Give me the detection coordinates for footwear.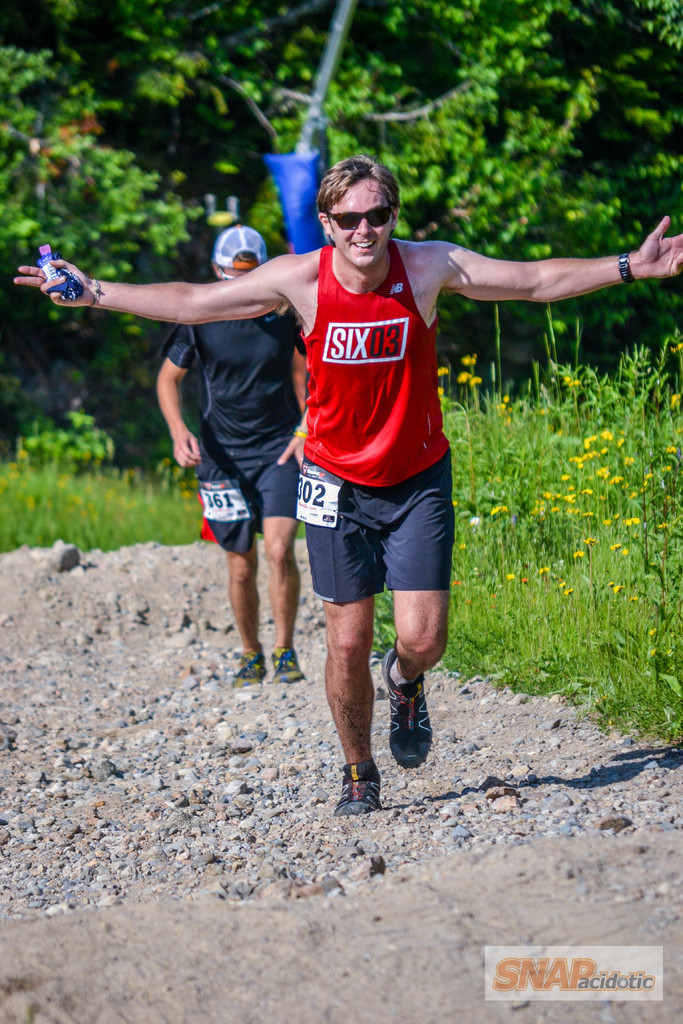
l=279, t=642, r=310, b=684.
